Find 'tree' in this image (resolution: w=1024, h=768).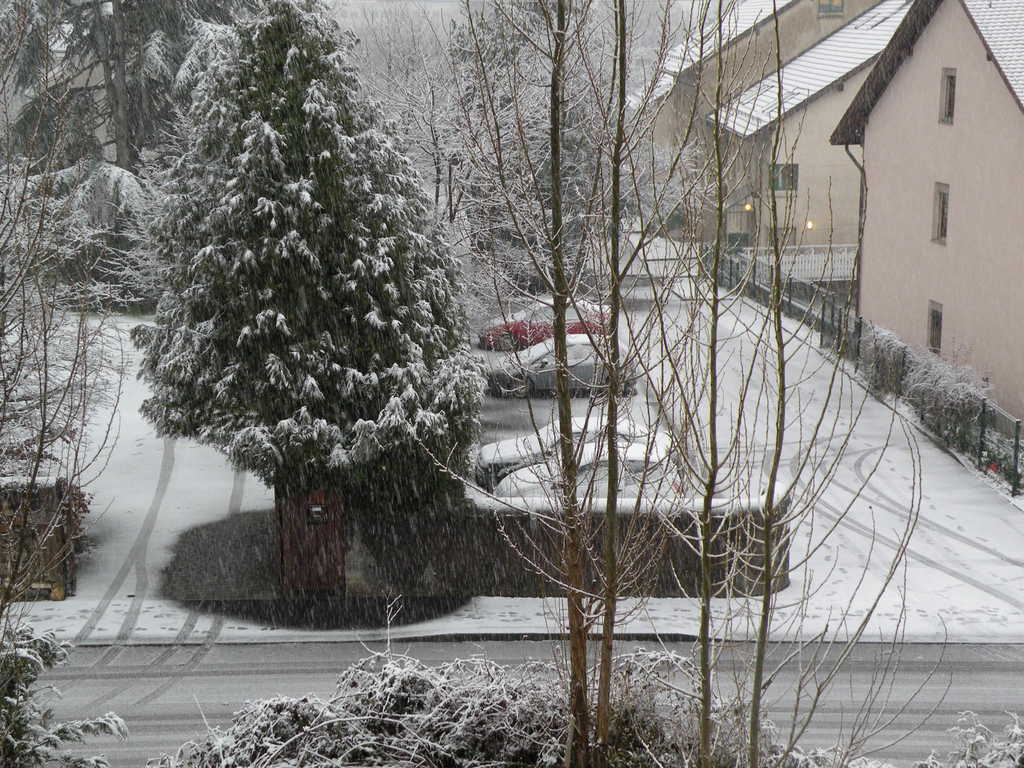
detection(417, 2, 503, 178).
